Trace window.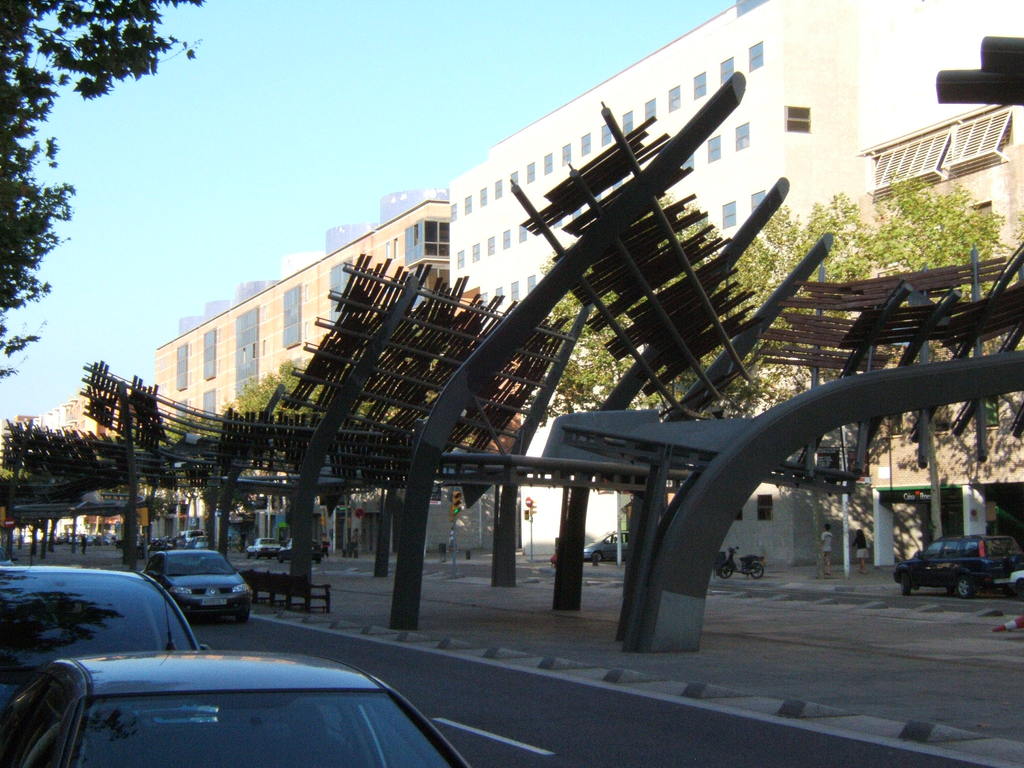
Traced to Rect(467, 237, 483, 264).
